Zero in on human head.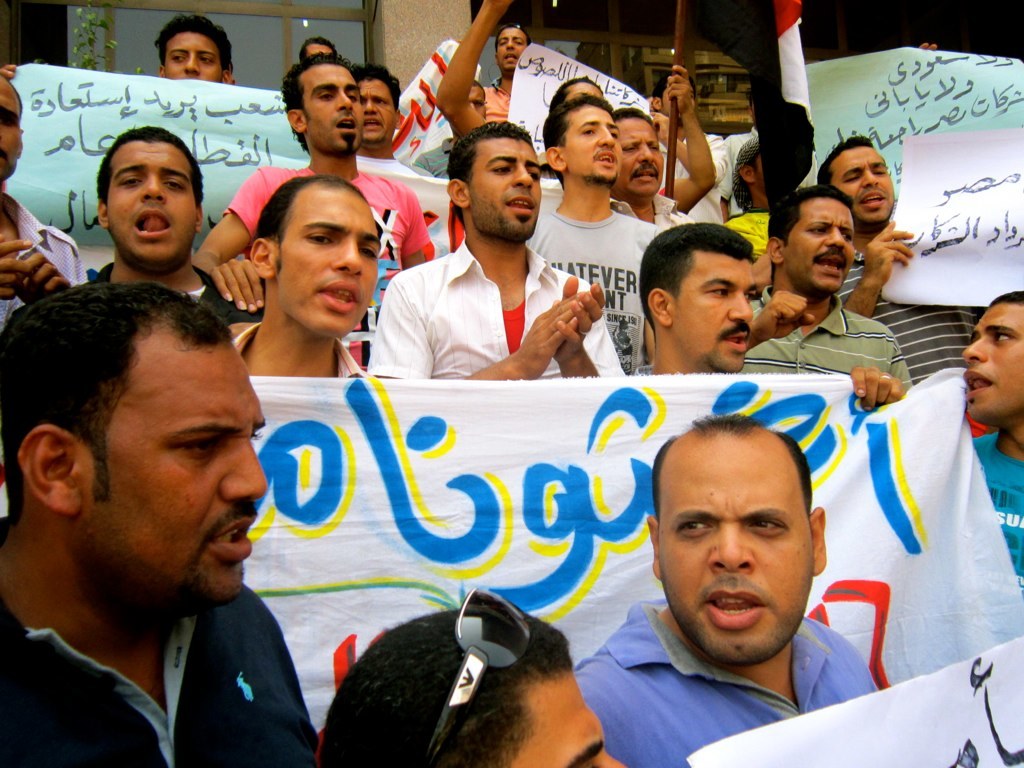
Zeroed in: BBox(319, 589, 634, 767).
